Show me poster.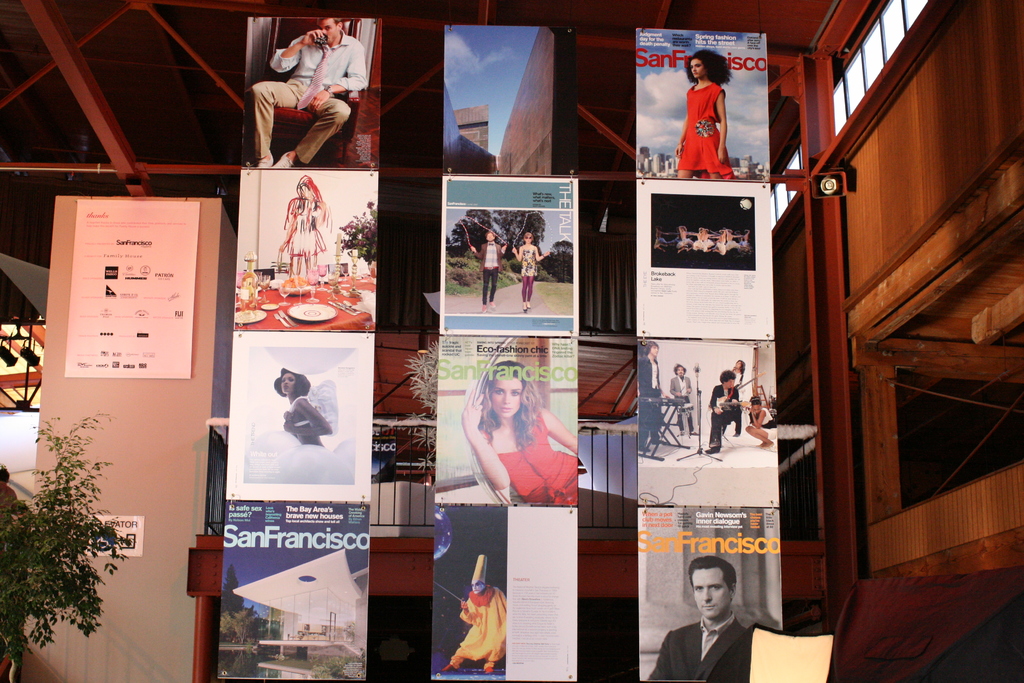
poster is here: x1=242, y1=170, x2=371, y2=333.
